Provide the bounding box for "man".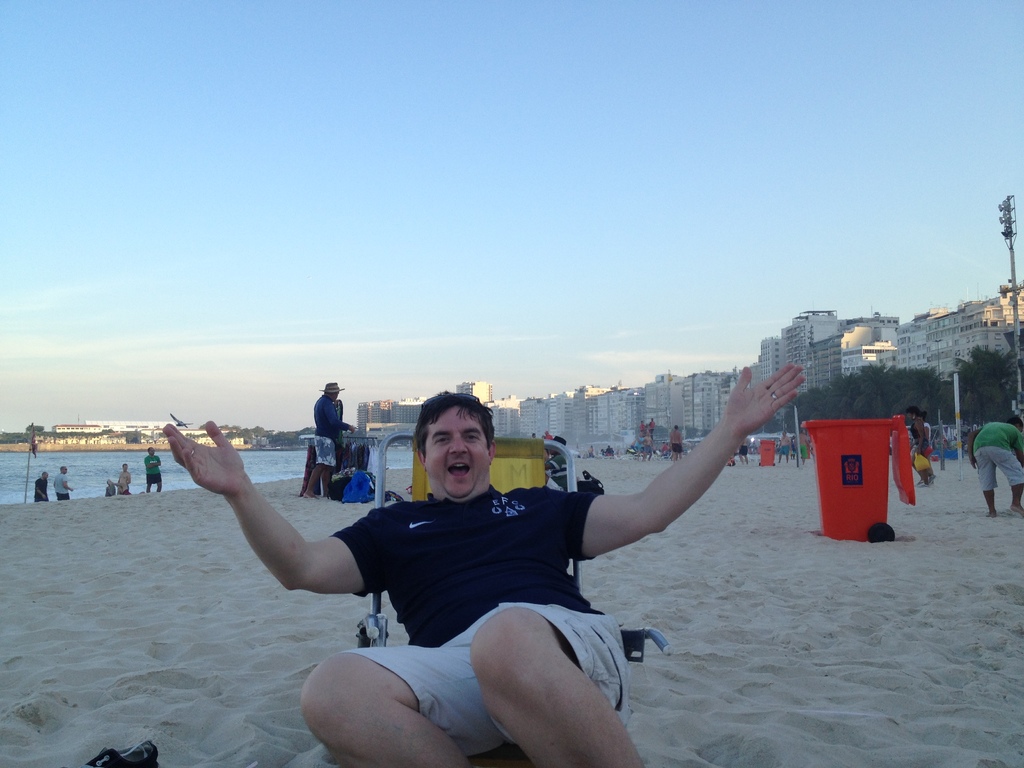
locate(640, 440, 656, 470).
